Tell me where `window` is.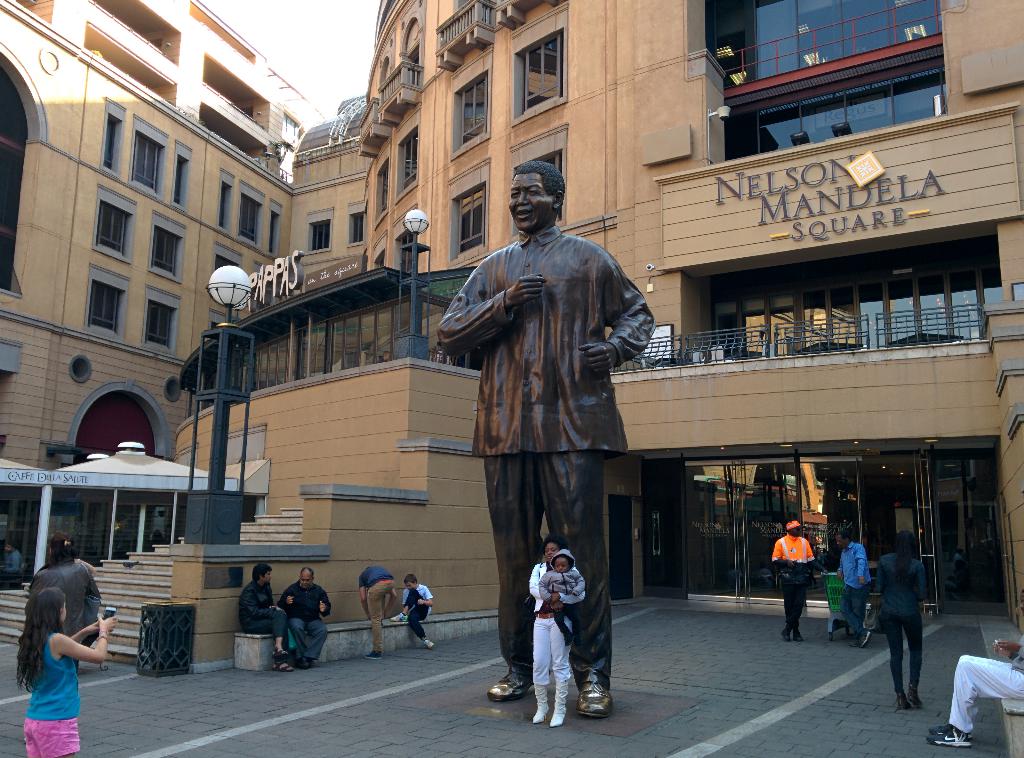
`window` is at bbox(344, 217, 367, 243).
